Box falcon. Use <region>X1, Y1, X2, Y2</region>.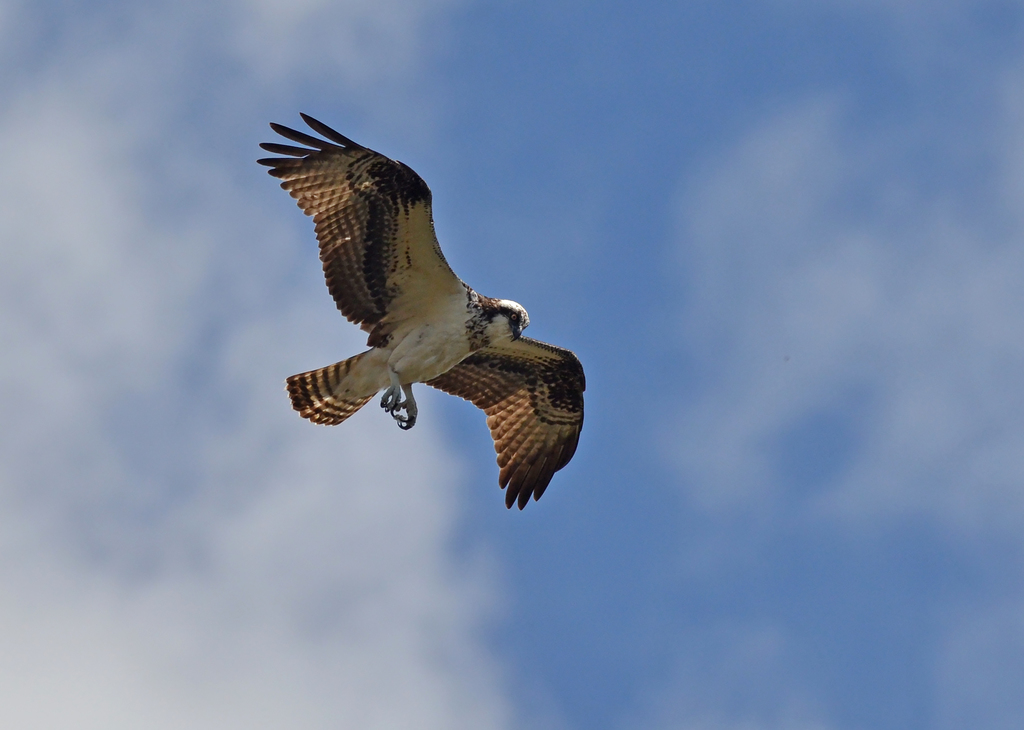
<region>257, 113, 588, 512</region>.
